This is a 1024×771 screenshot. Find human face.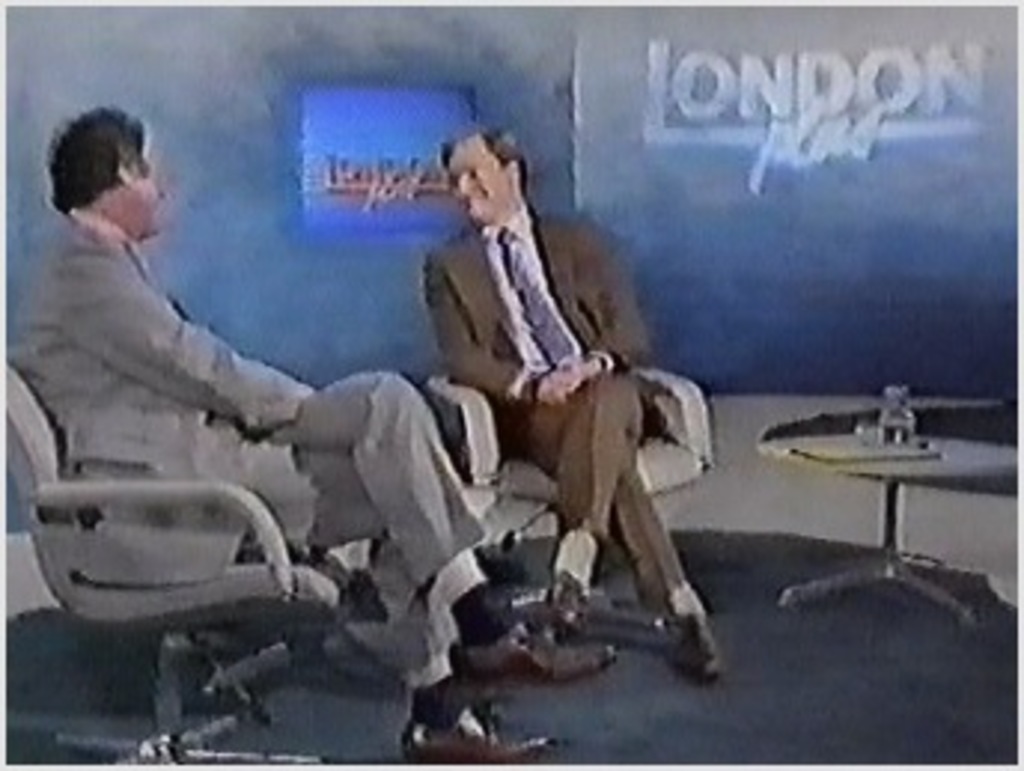
Bounding box: (x1=444, y1=140, x2=512, y2=223).
